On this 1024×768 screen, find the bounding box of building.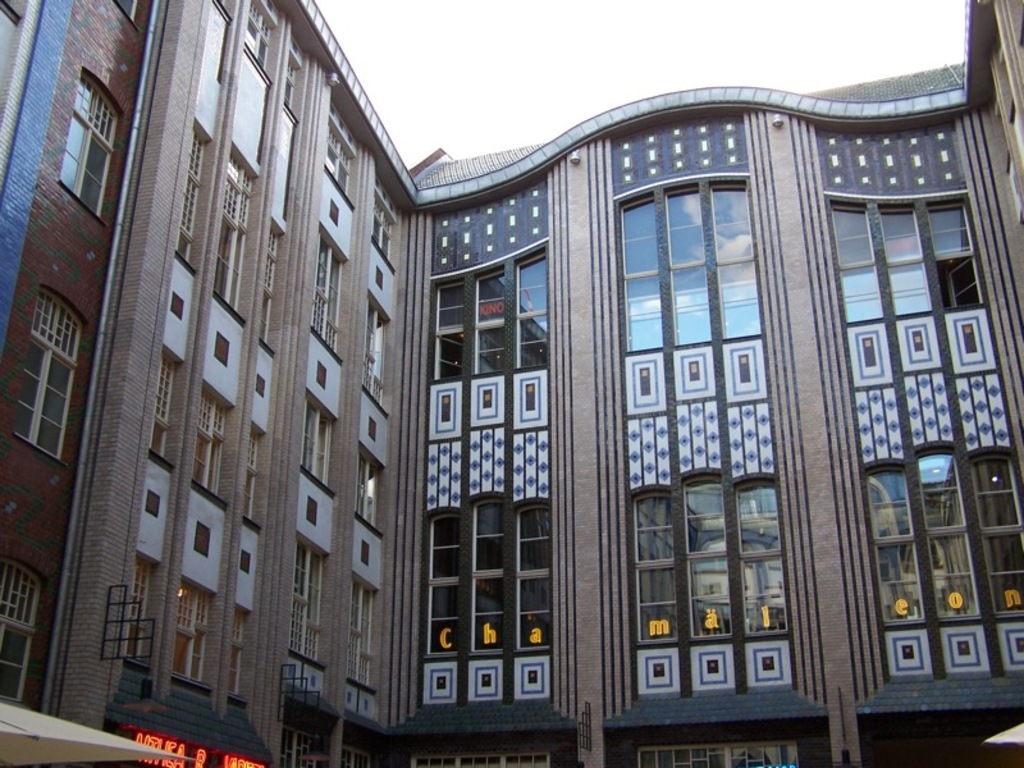
Bounding box: BBox(0, 0, 197, 767).
